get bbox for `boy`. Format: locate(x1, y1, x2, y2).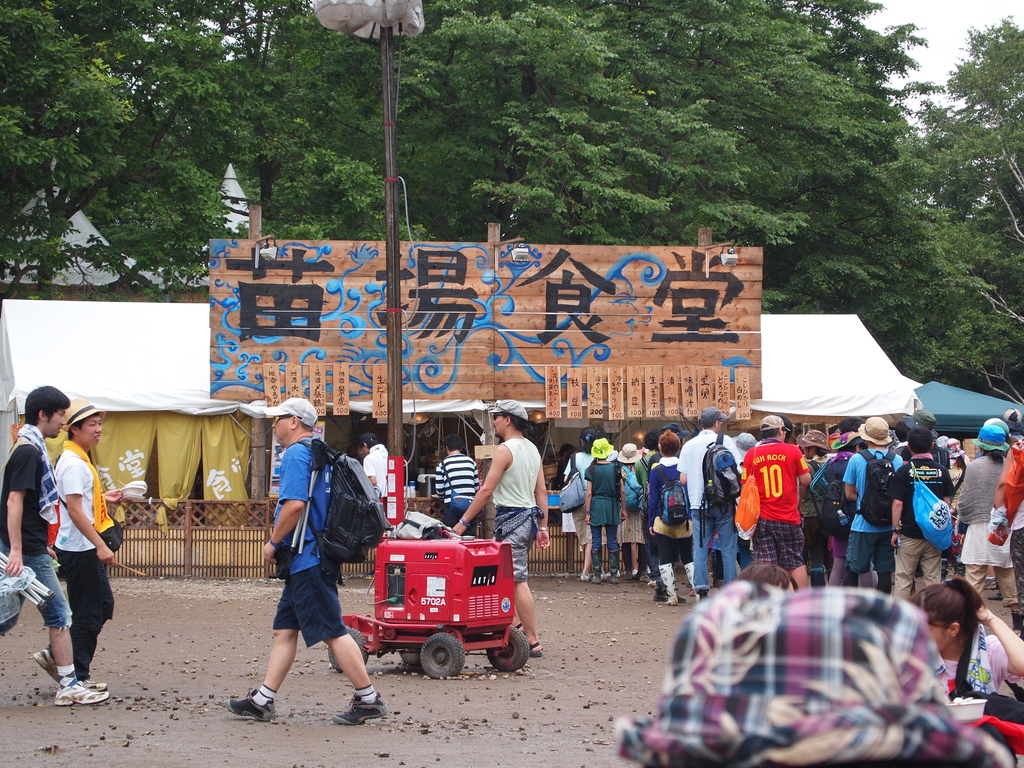
locate(0, 384, 109, 706).
